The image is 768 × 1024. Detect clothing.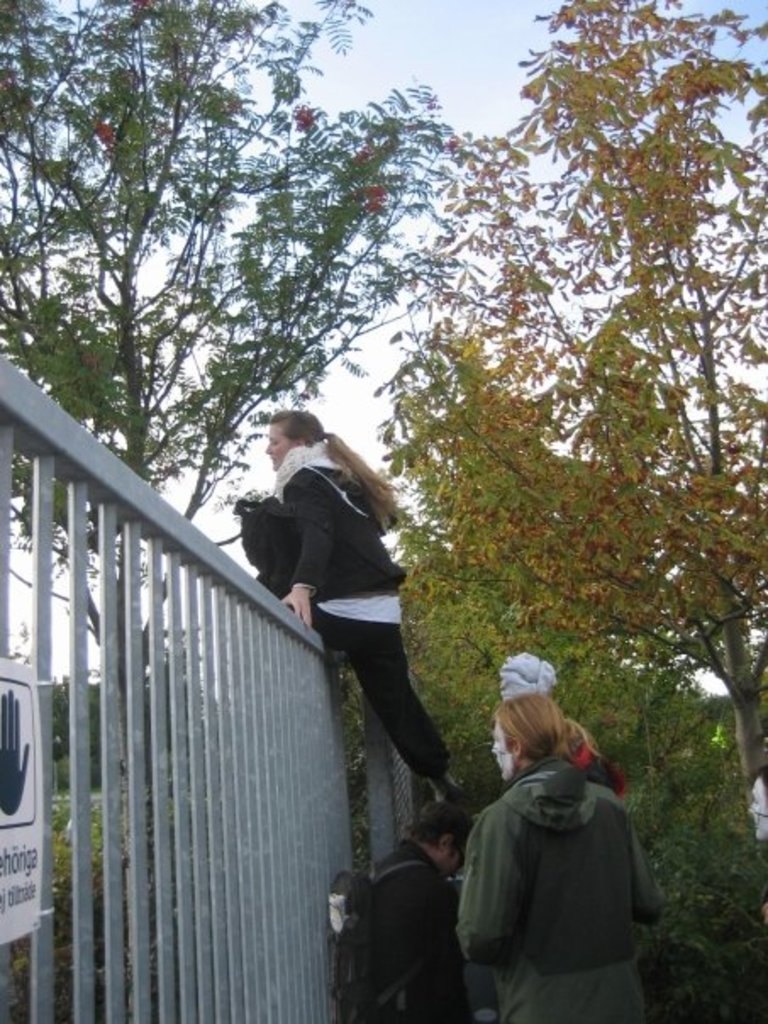
Detection: [363, 838, 465, 1016].
